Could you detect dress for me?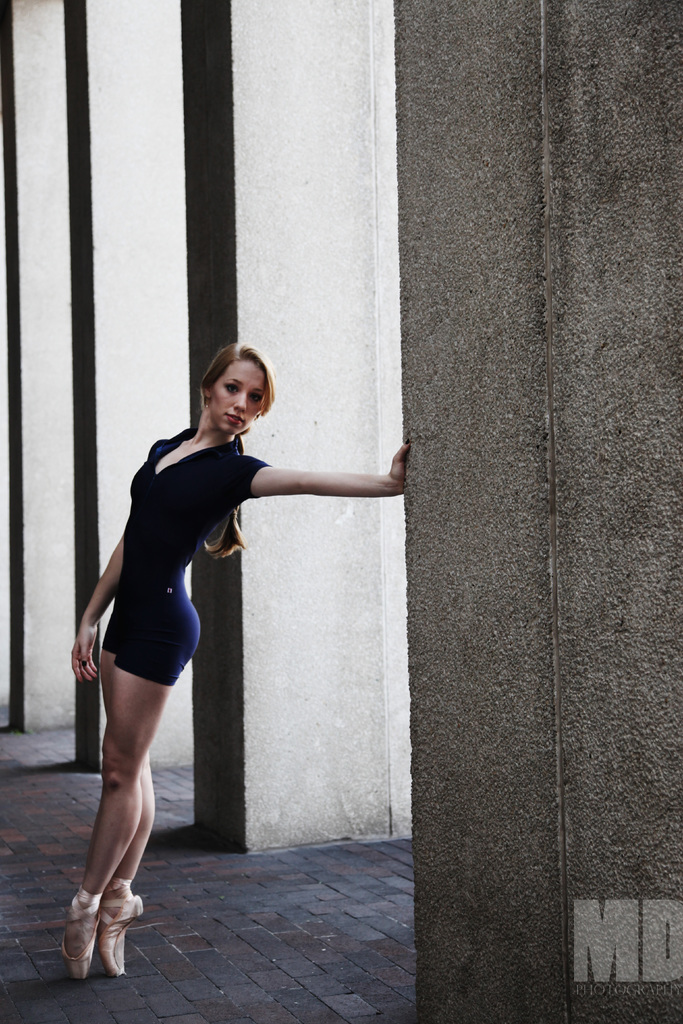
Detection result: box=[99, 429, 265, 681].
